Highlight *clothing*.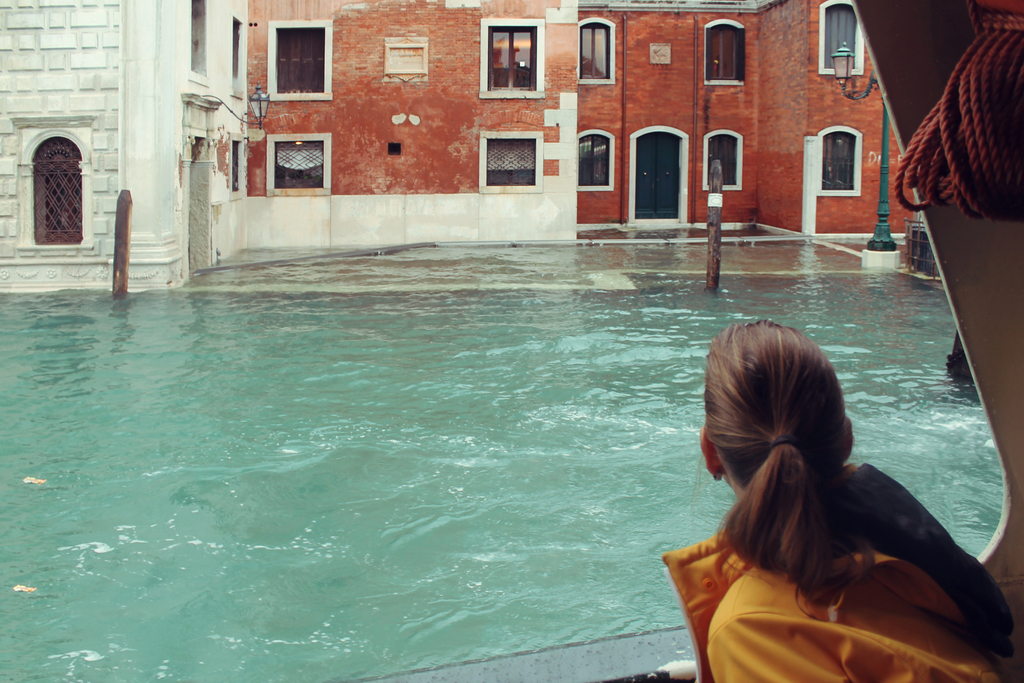
Highlighted region: bbox(665, 459, 1016, 679).
